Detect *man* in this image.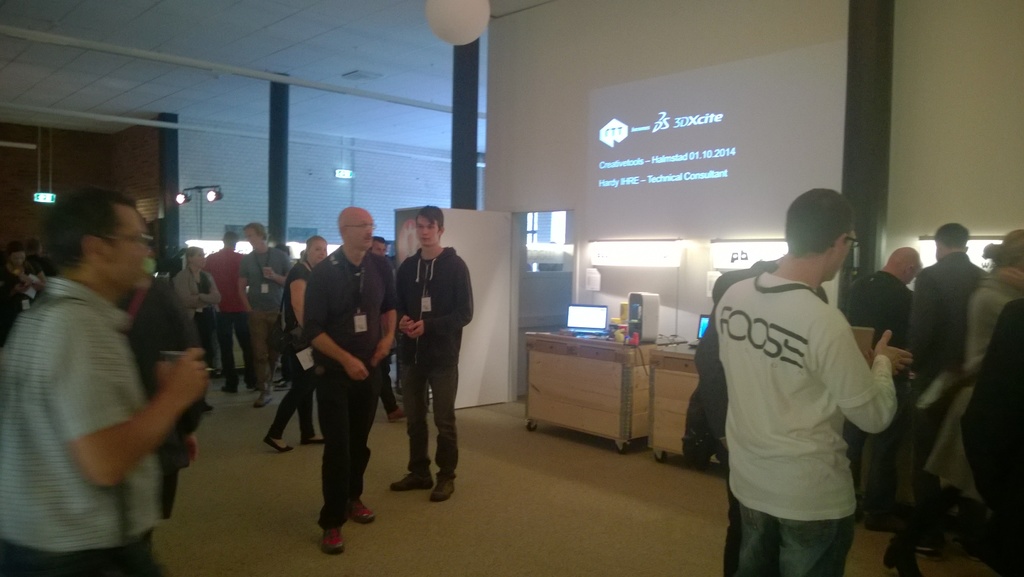
Detection: <bbox>202, 226, 250, 397</bbox>.
